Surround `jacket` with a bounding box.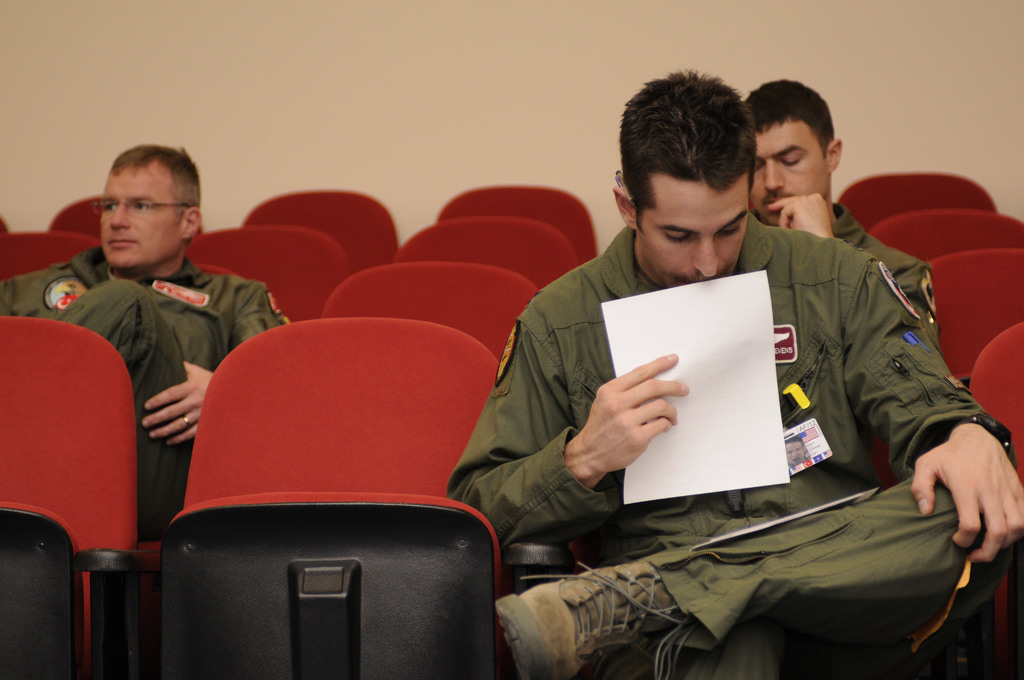
region(534, 182, 969, 574).
